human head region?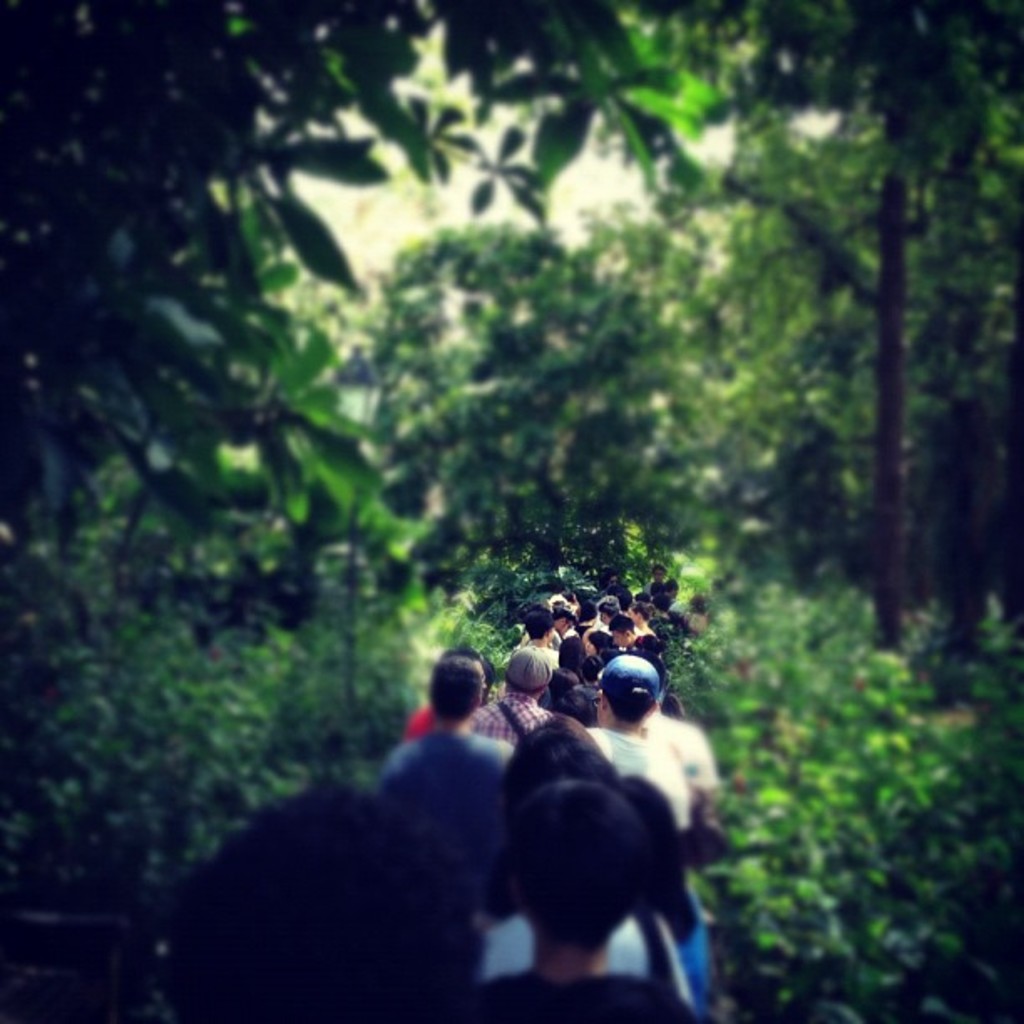
(166, 786, 542, 1004)
